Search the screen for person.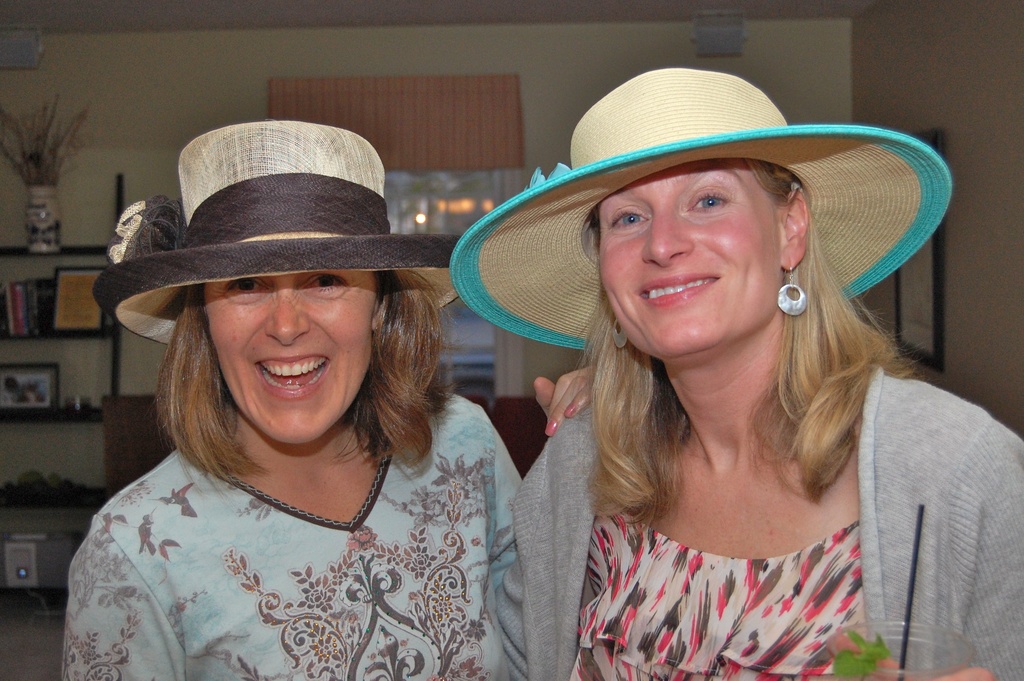
Found at [450,67,1023,680].
